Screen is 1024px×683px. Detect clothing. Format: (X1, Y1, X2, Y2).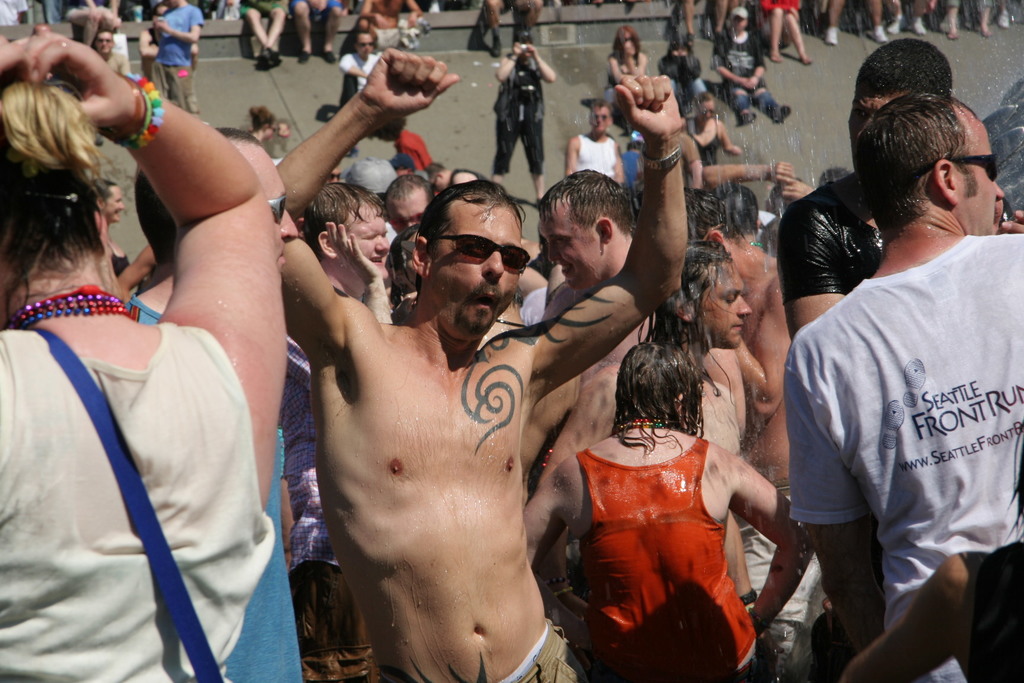
(659, 50, 724, 119).
